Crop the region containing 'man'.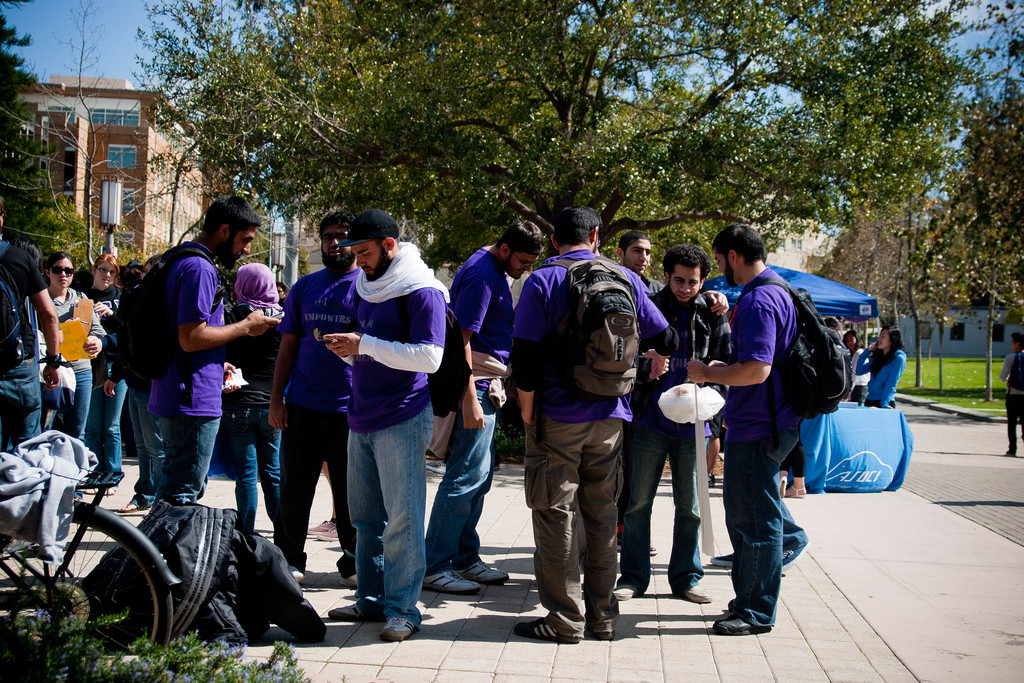
Crop region: box=[269, 207, 360, 587].
